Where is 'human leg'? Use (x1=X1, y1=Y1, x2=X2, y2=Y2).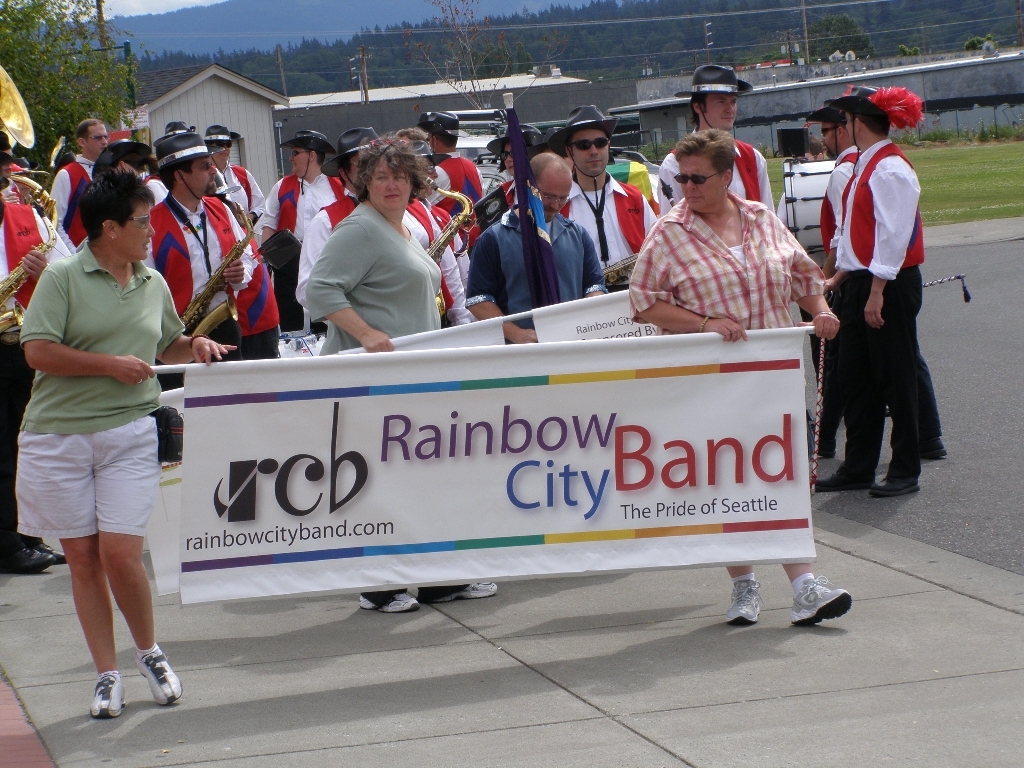
(x1=422, y1=581, x2=493, y2=608).
